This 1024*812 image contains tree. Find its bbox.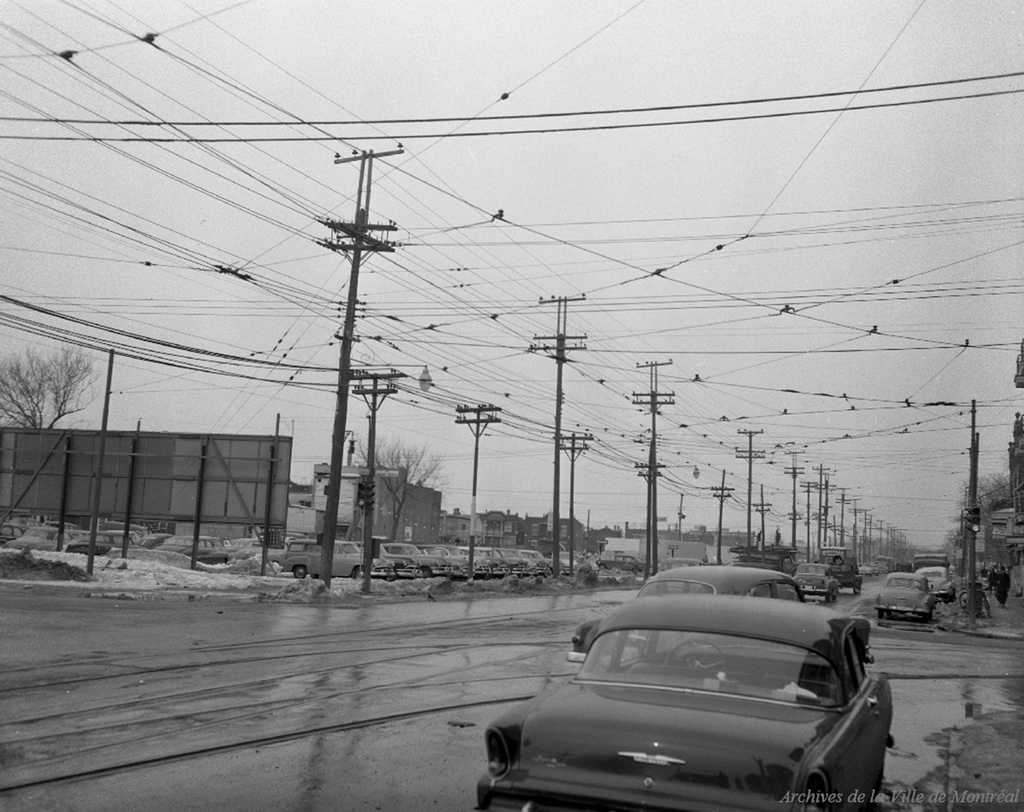
[0, 347, 100, 430].
